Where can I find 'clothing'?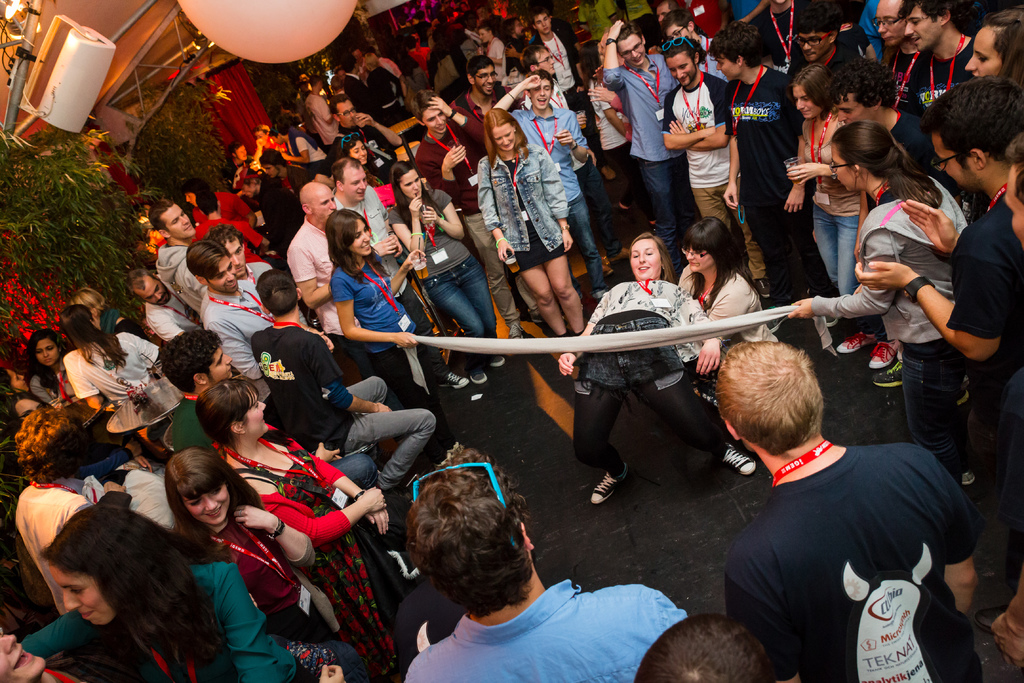
You can find it at [x1=947, y1=194, x2=1022, y2=618].
